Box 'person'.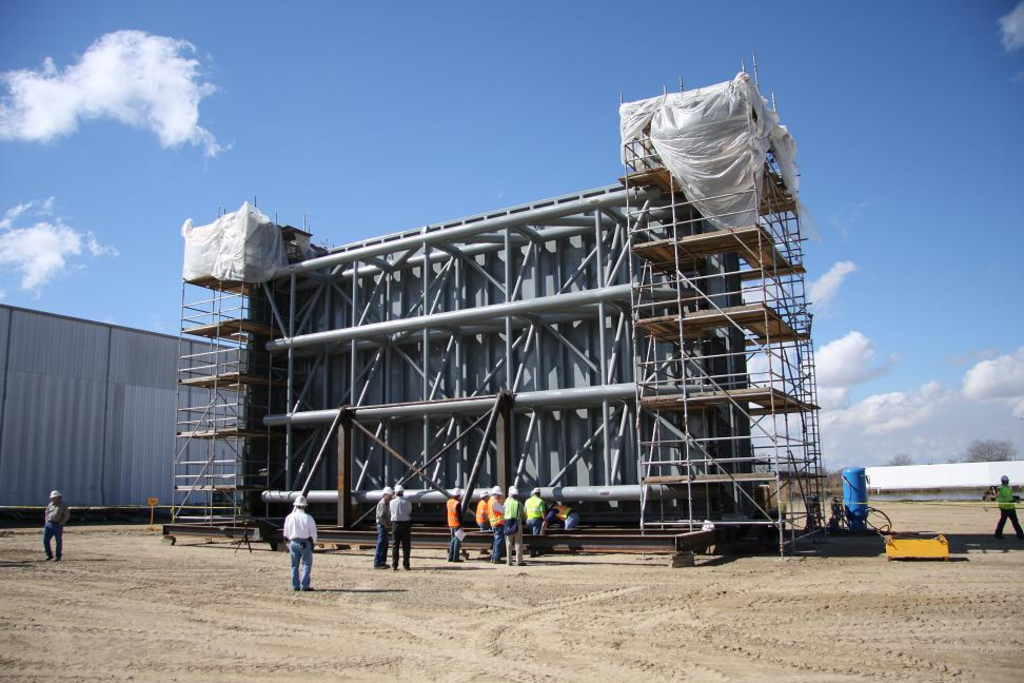
box=[478, 485, 504, 565].
